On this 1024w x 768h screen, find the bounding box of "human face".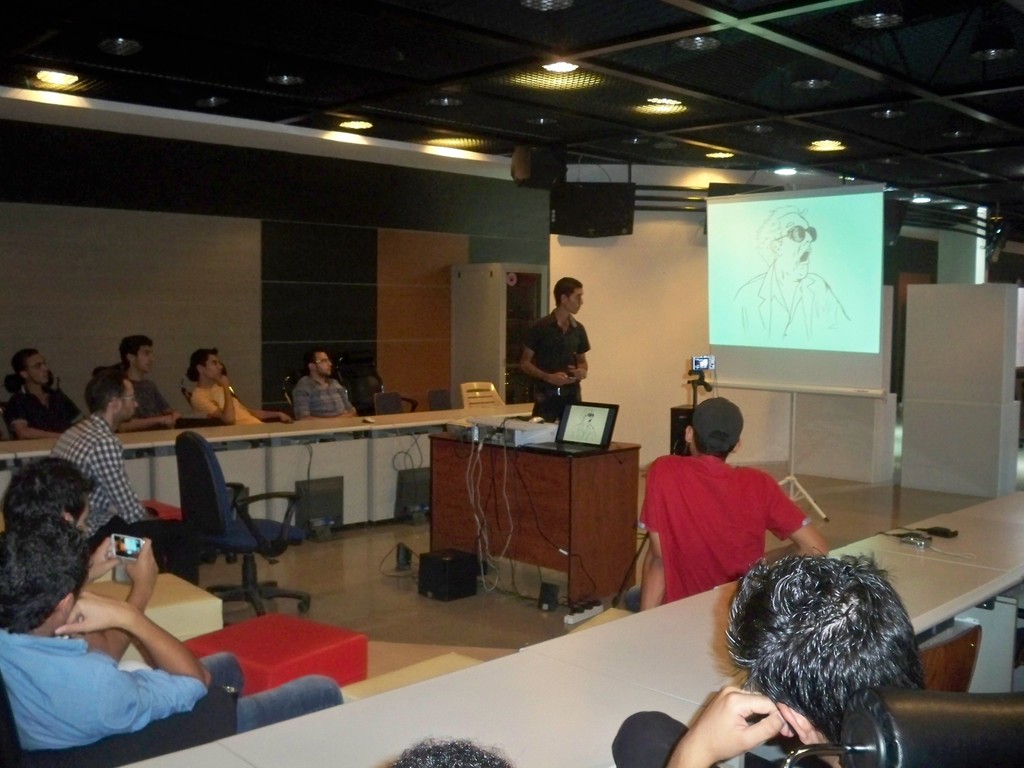
Bounding box: bbox(76, 499, 90, 532).
